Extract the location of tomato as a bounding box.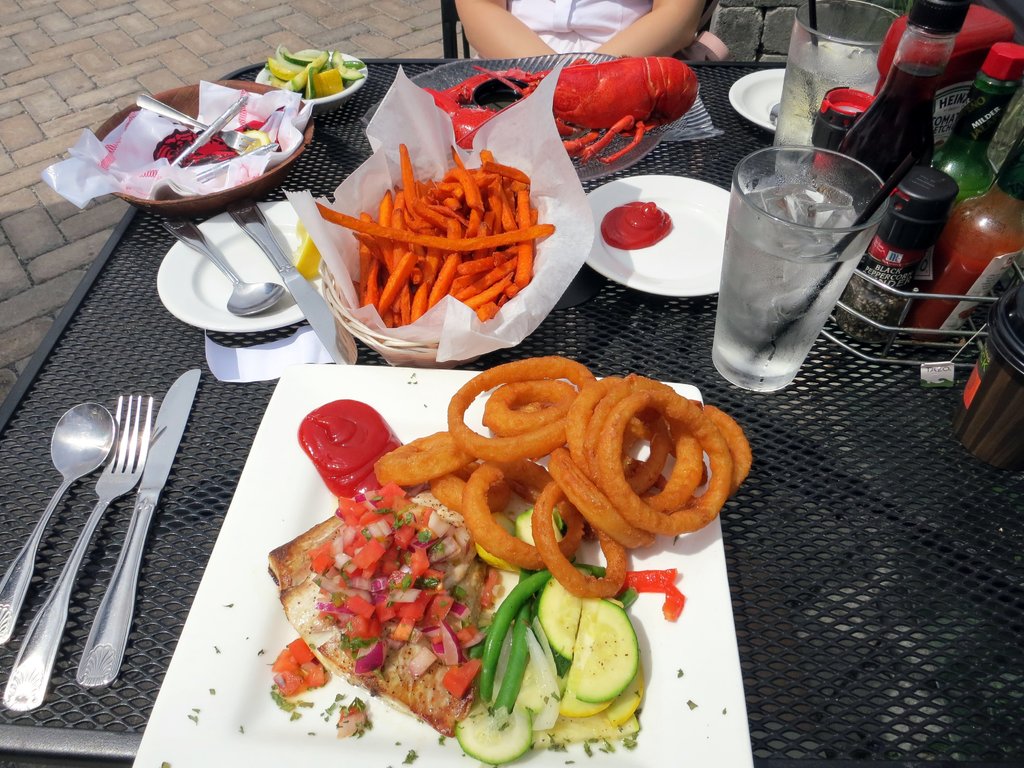
x1=393 y1=523 x2=414 y2=547.
